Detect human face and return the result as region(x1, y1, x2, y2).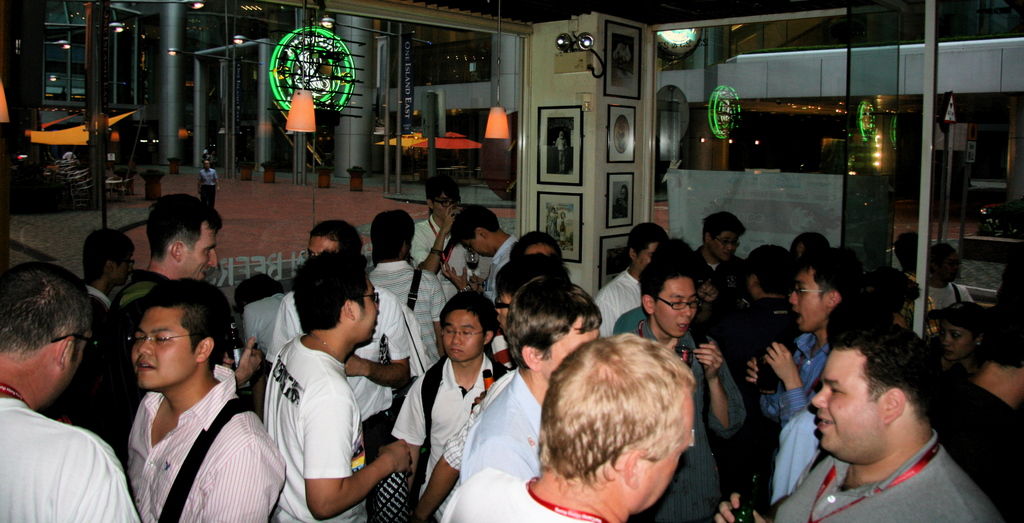
region(355, 279, 380, 346).
